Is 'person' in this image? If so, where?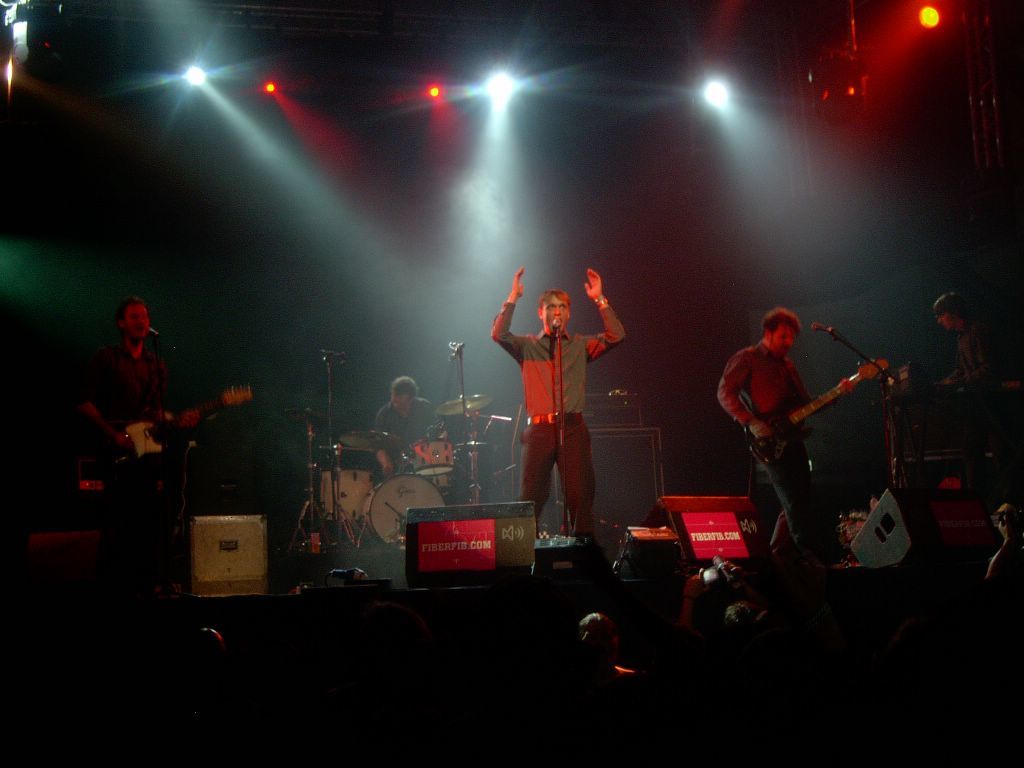
Yes, at Rect(717, 310, 834, 575).
